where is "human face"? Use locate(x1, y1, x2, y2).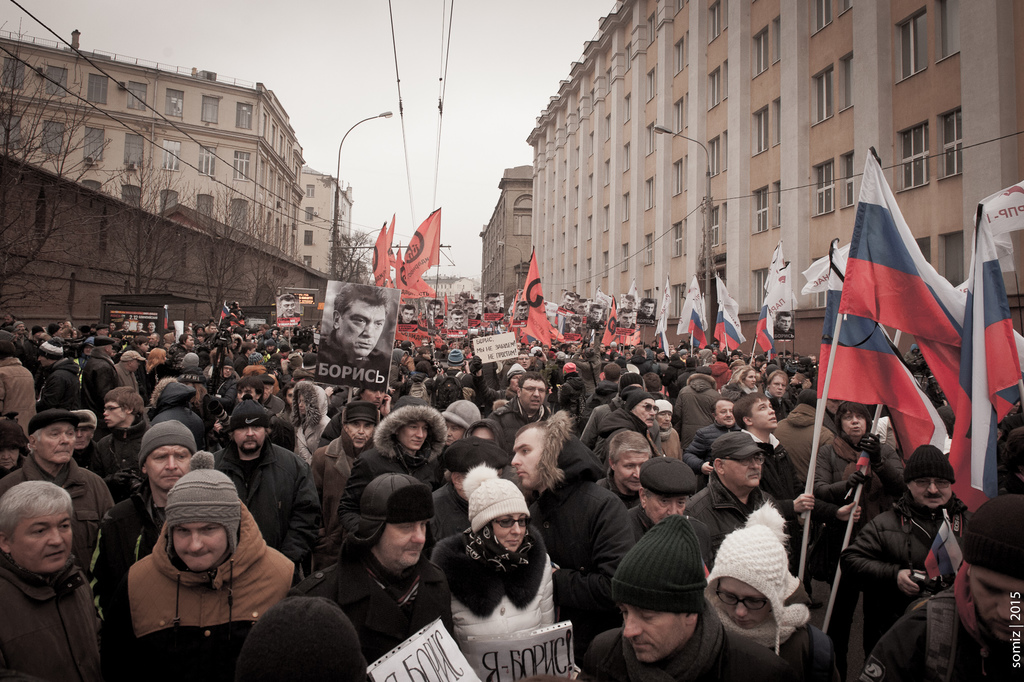
locate(0, 449, 20, 472).
